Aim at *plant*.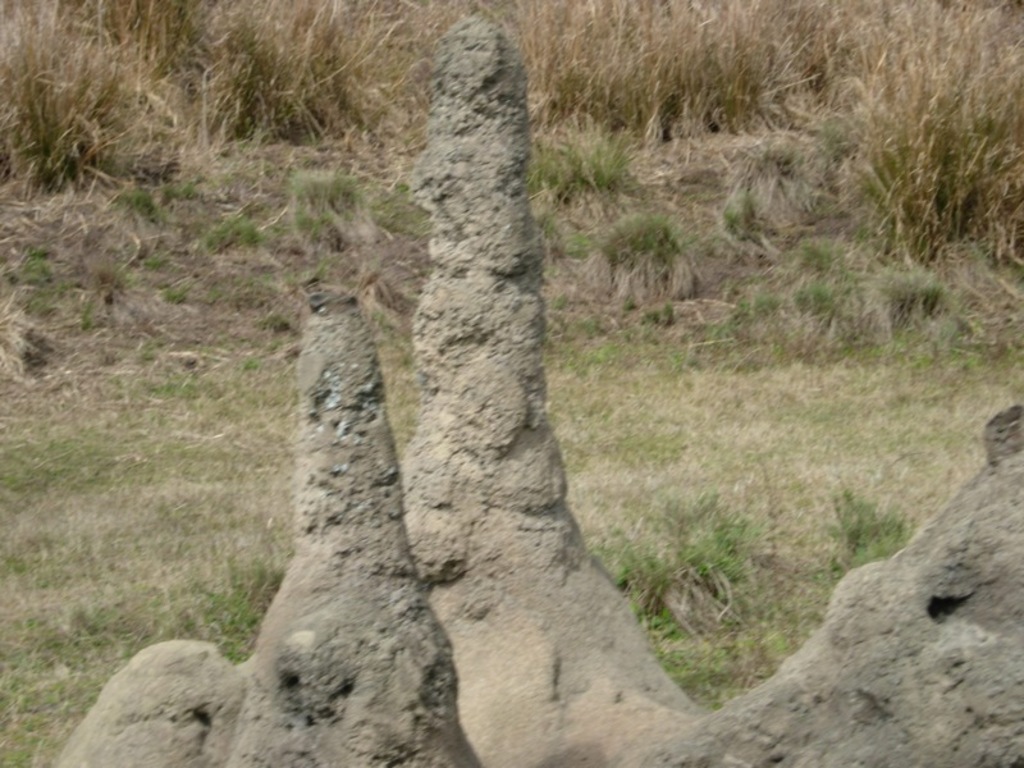
Aimed at box=[646, 577, 845, 704].
